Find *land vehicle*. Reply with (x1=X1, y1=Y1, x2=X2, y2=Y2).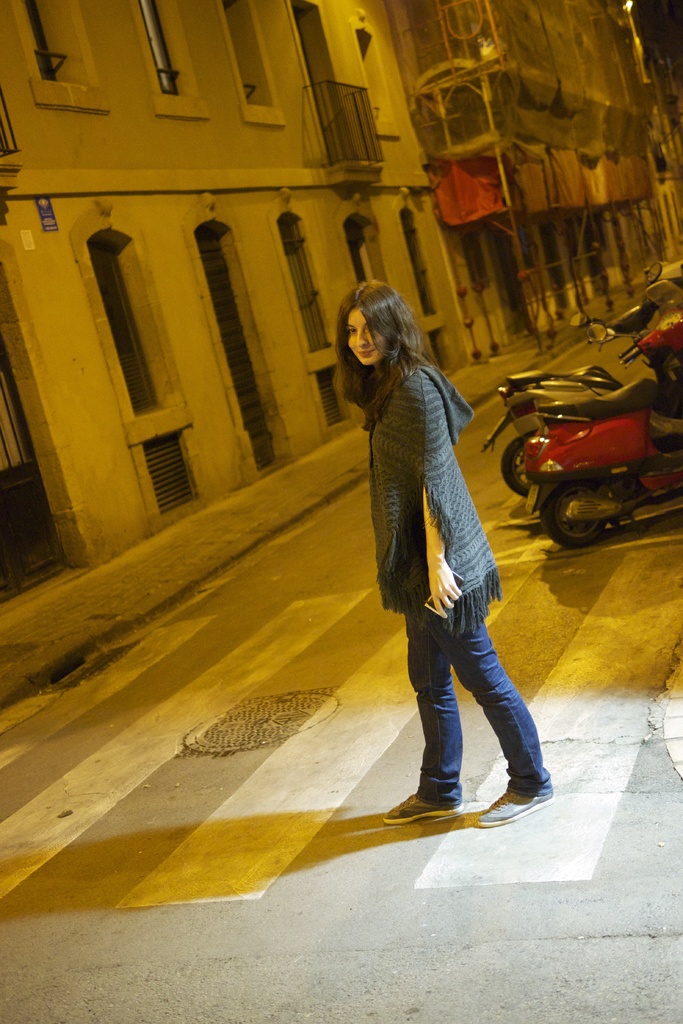
(x1=500, y1=418, x2=671, y2=555).
